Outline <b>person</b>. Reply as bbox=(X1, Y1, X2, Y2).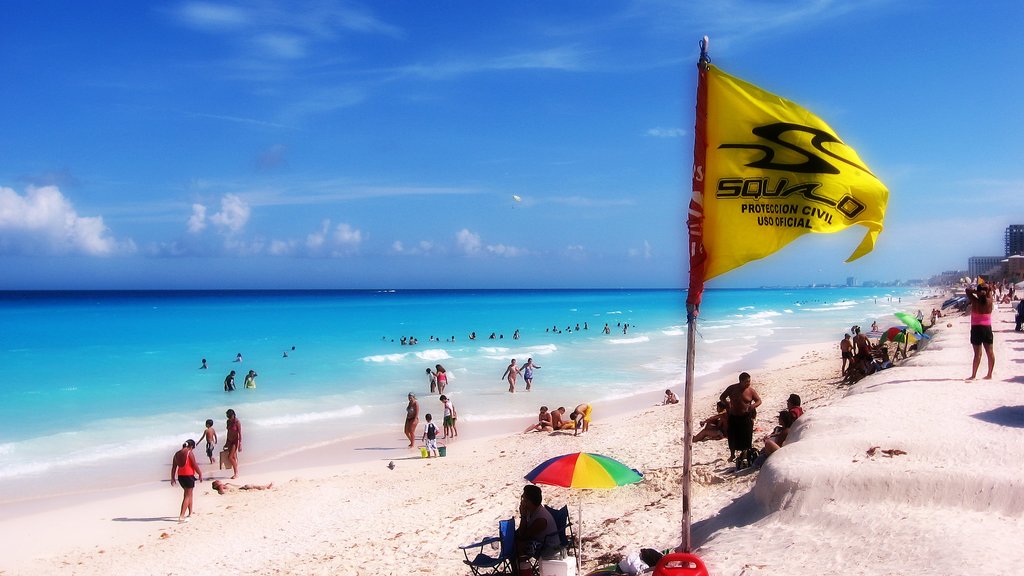
bbox=(424, 411, 439, 455).
